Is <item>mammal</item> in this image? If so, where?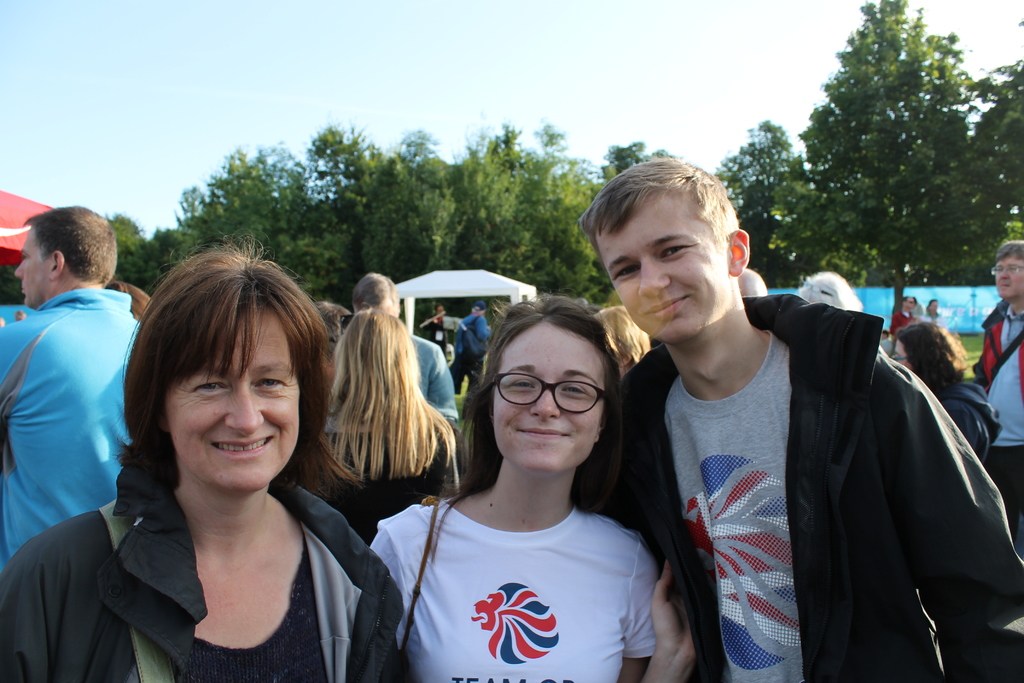
Yes, at box=[410, 311, 464, 367].
